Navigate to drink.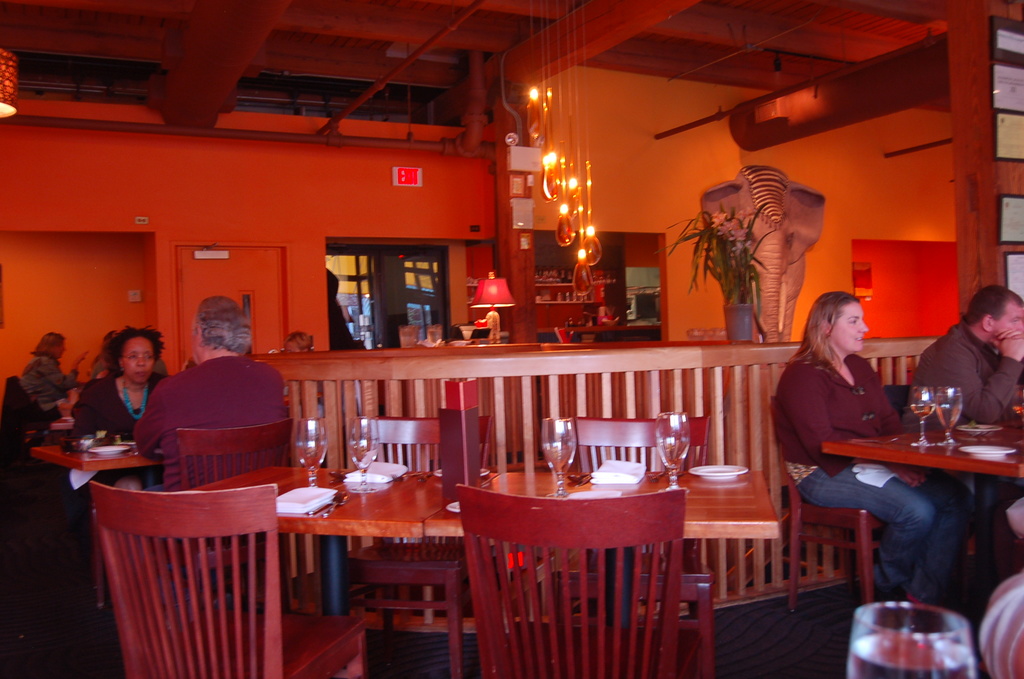
Navigation target: locate(350, 420, 378, 484).
